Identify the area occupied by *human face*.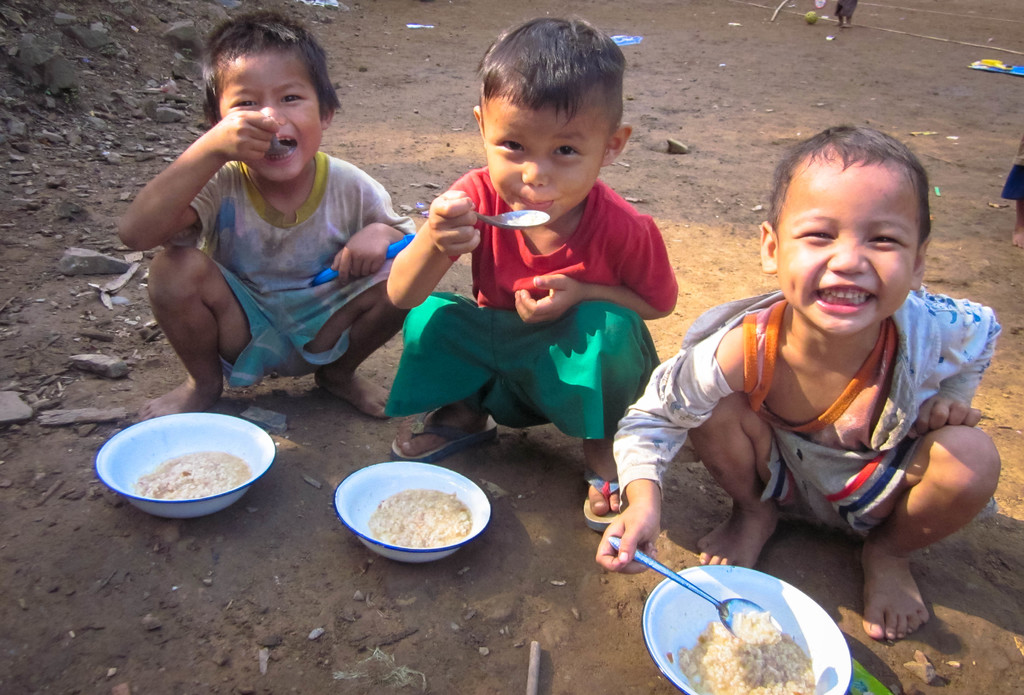
Area: detection(205, 48, 326, 187).
